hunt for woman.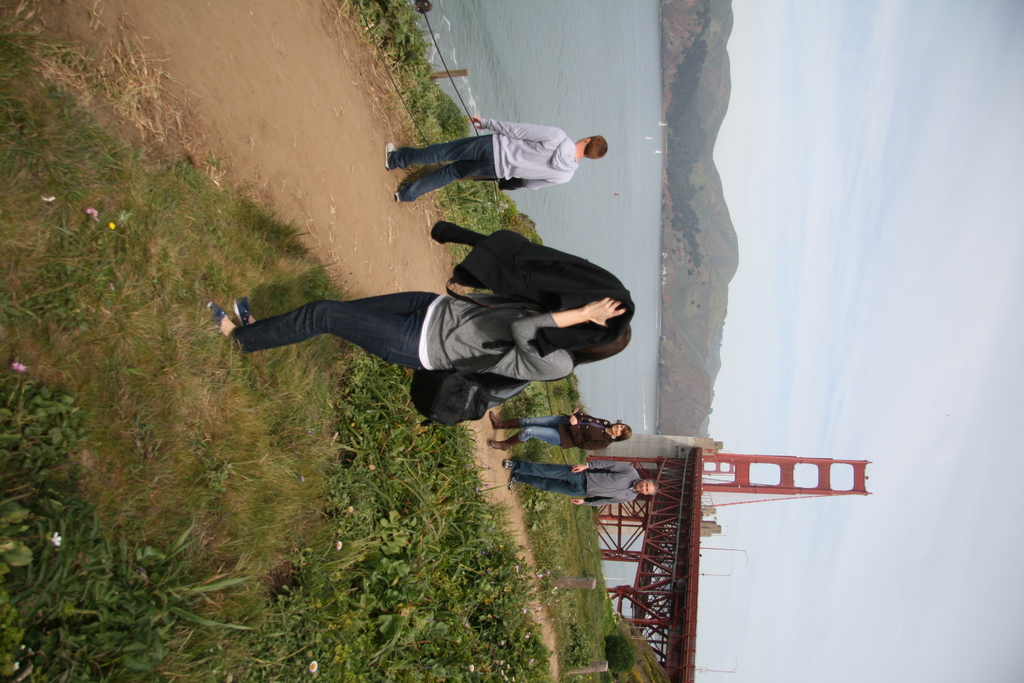
Hunted down at bbox=[487, 410, 632, 452].
